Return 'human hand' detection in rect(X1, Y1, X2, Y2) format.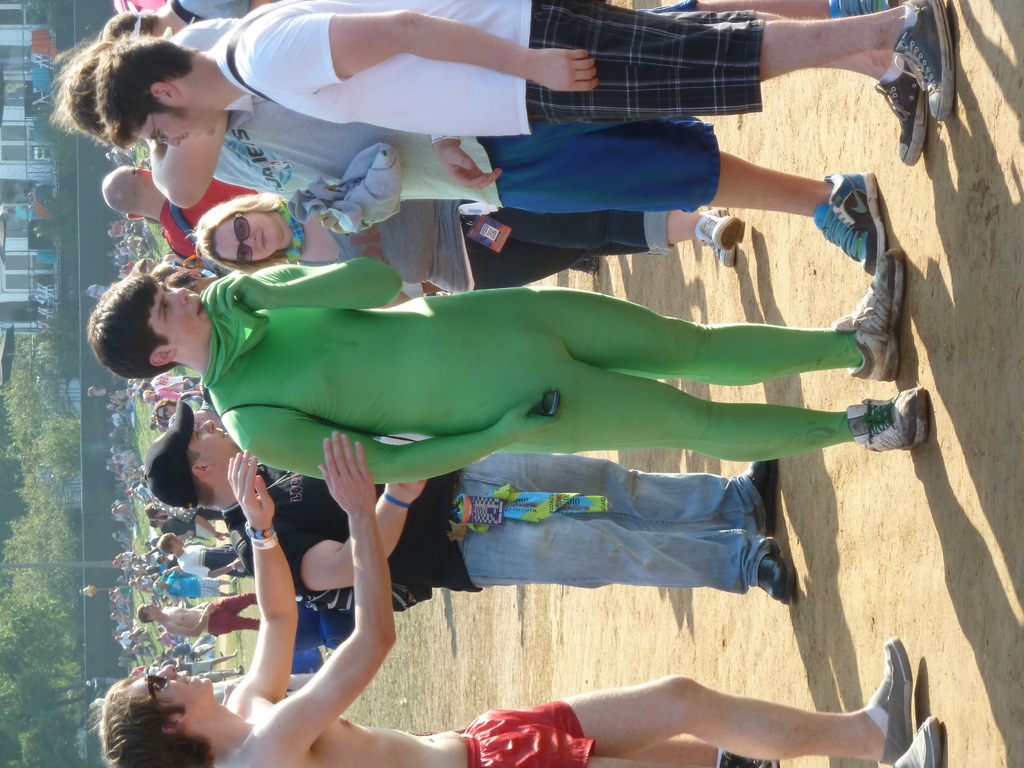
rect(385, 478, 428, 503).
